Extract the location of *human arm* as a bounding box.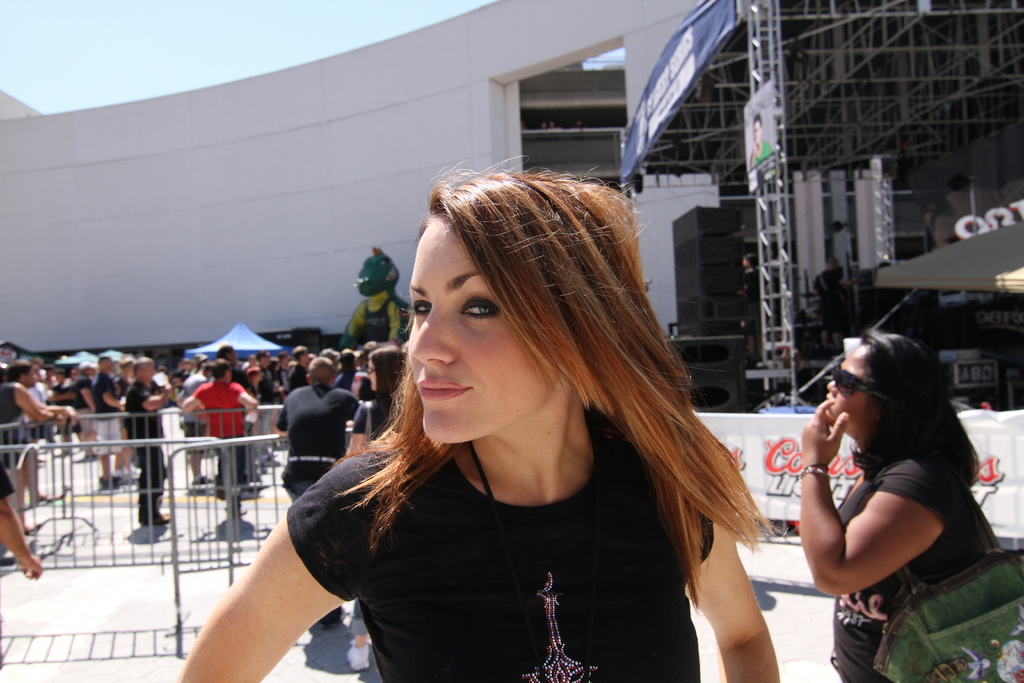
42,401,89,429.
